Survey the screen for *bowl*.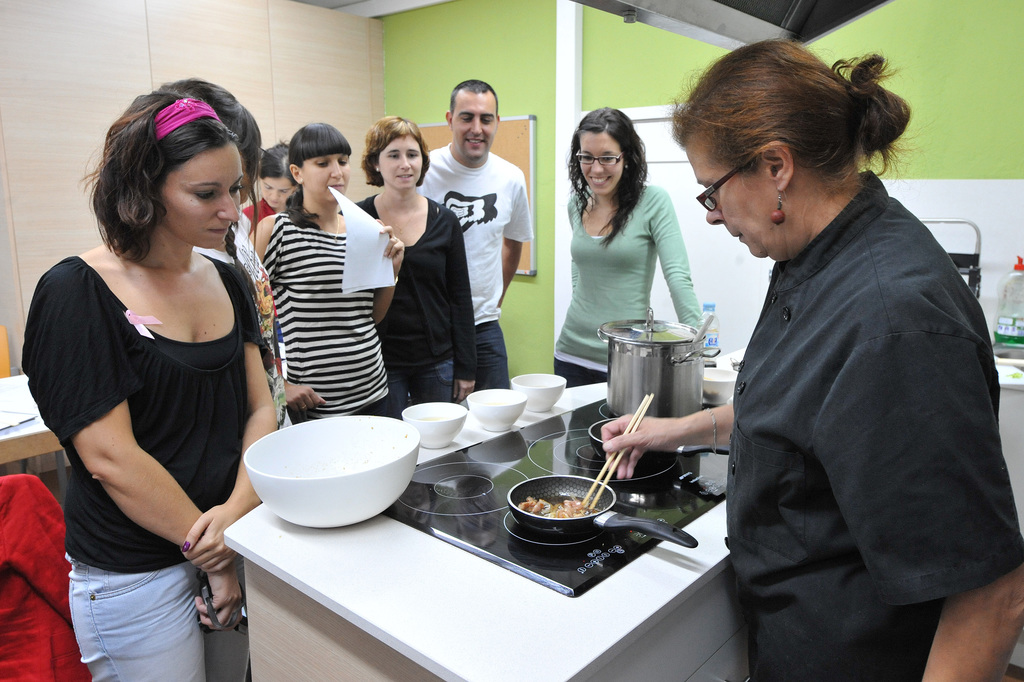
Survey found: locate(467, 388, 527, 429).
